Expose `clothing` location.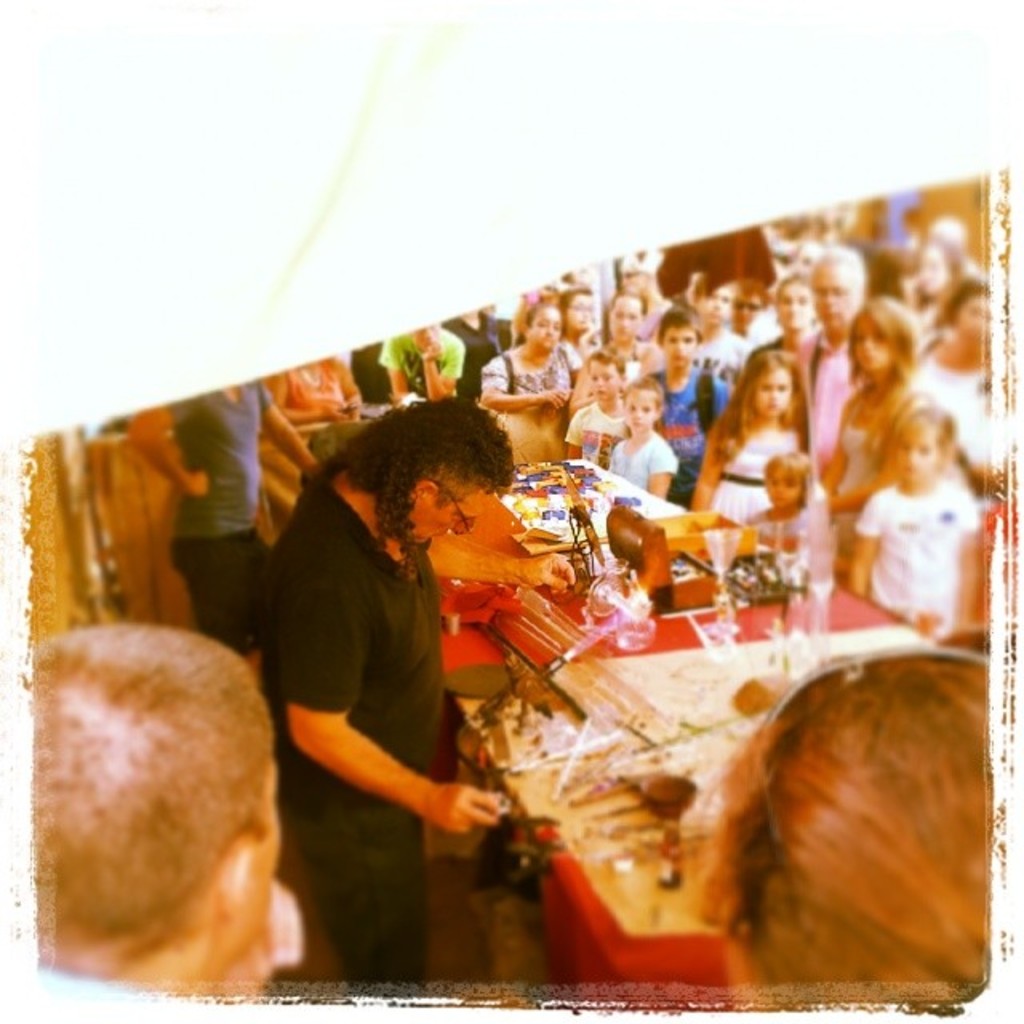
Exposed at rect(738, 331, 768, 346).
